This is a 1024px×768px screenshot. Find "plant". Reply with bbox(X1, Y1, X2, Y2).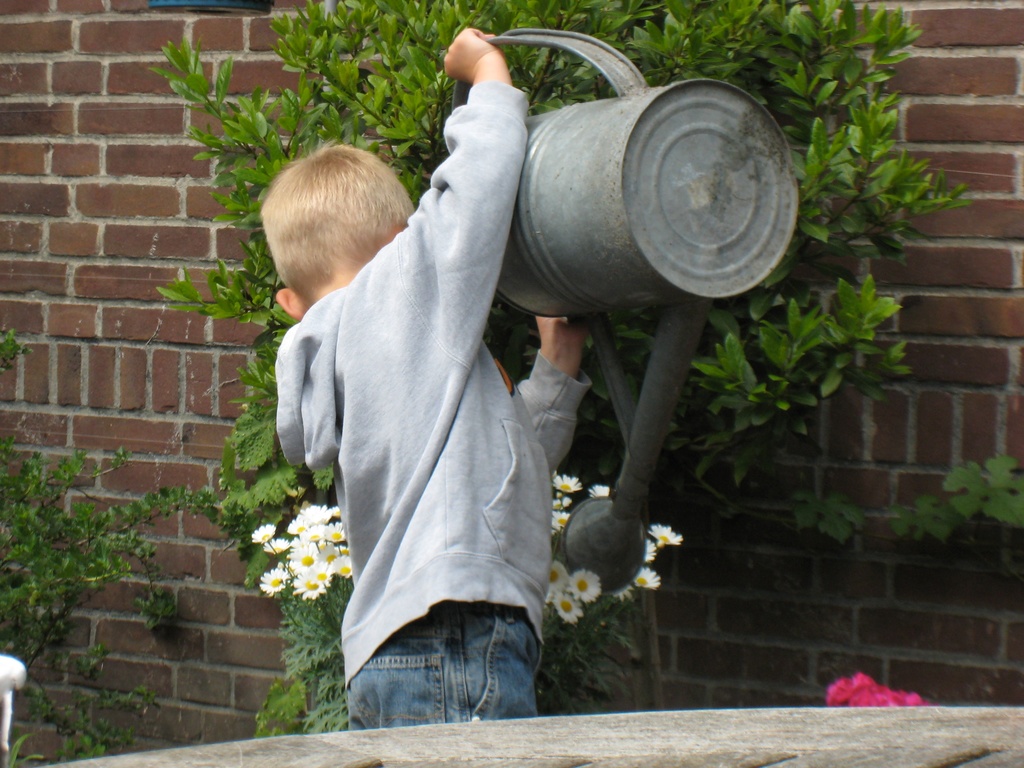
bbox(249, 465, 685, 735).
